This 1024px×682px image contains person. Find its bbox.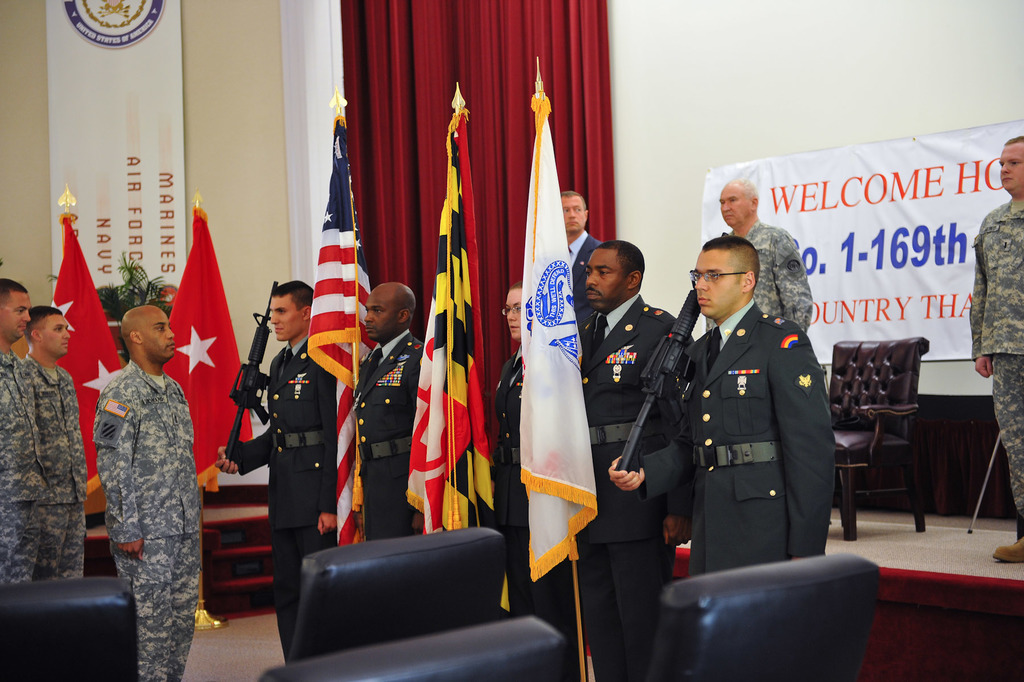
967/136/1023/559.
